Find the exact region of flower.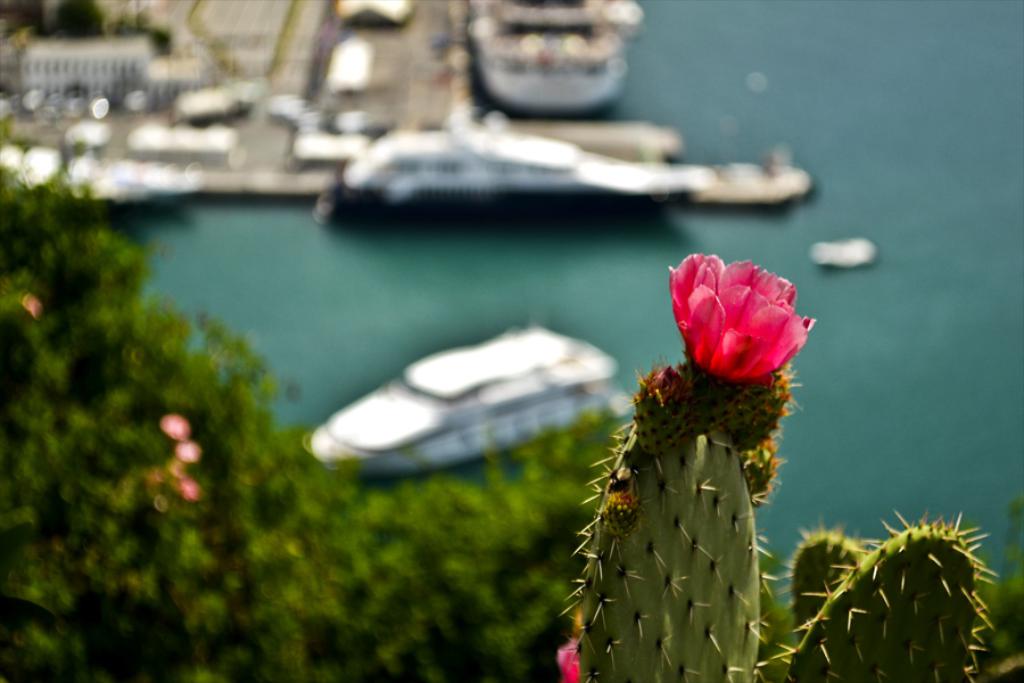
Exact region: {"x1": 663, "y1": 257, "x2": 818, "y2": 396}.
